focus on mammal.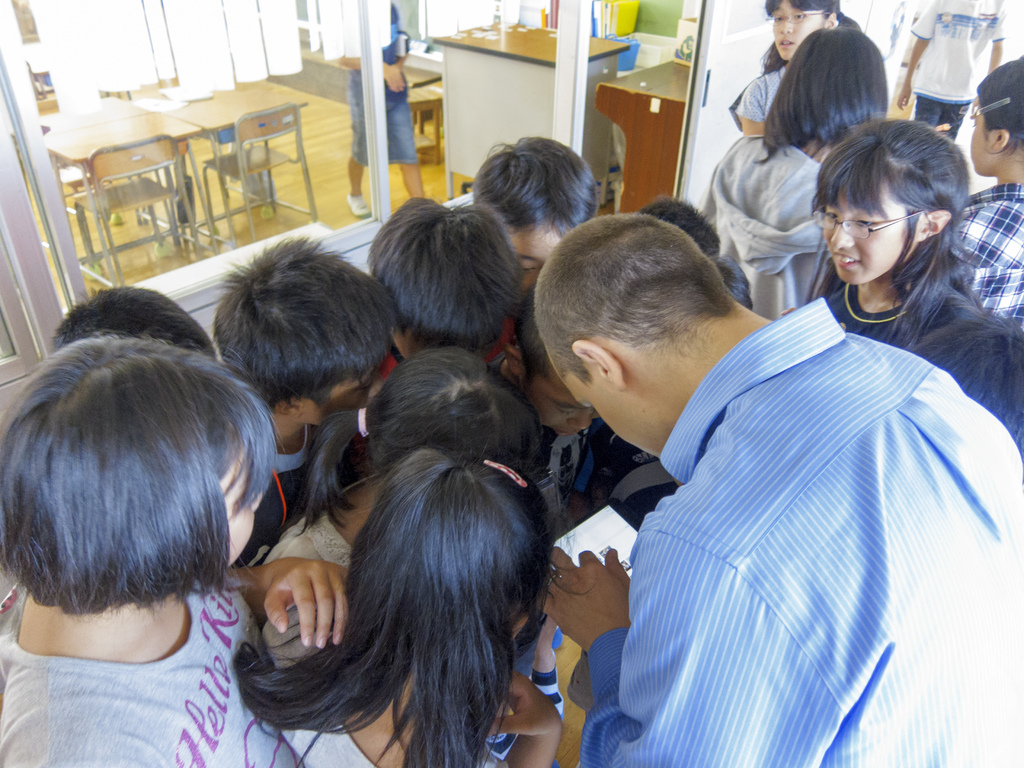
Focused at [263,345,531,685].
